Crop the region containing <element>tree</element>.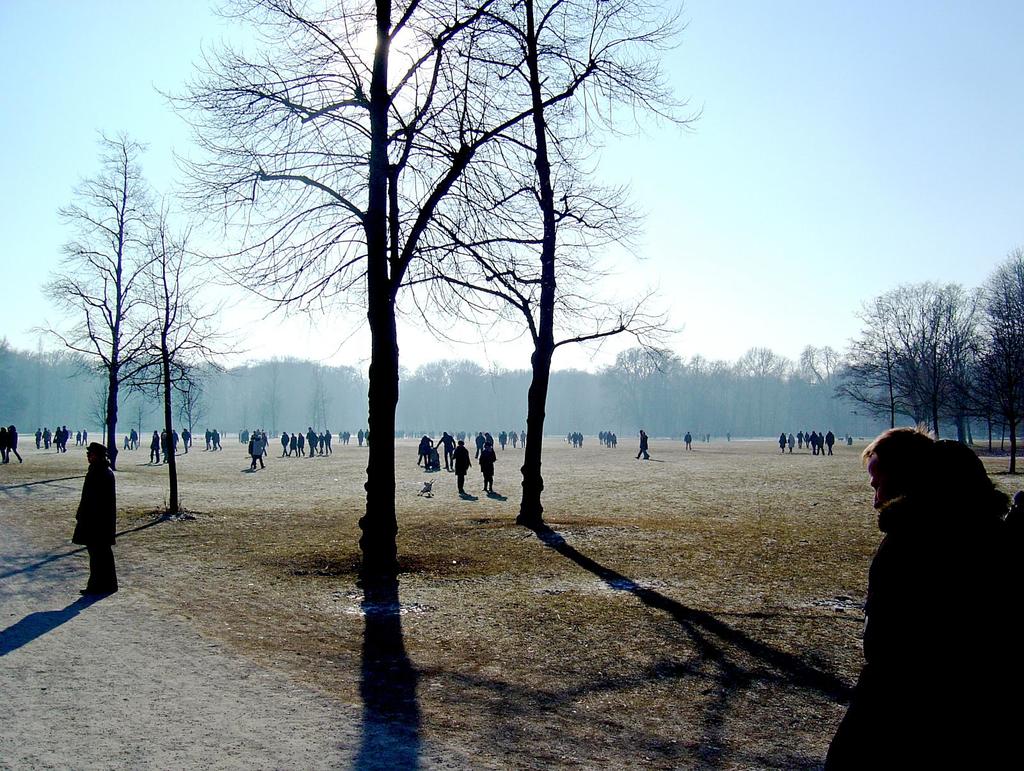
Crop region: left=962, top=292, right=1011, bottom=449.
